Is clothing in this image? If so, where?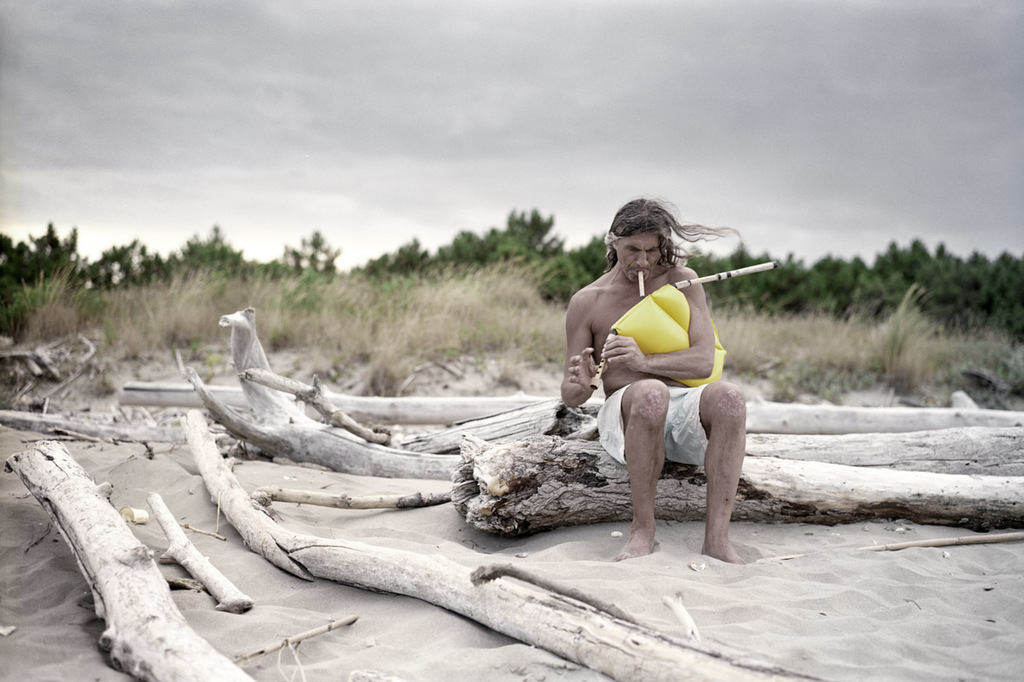
Yes, at l=588, t=375, r=720, b=473.
